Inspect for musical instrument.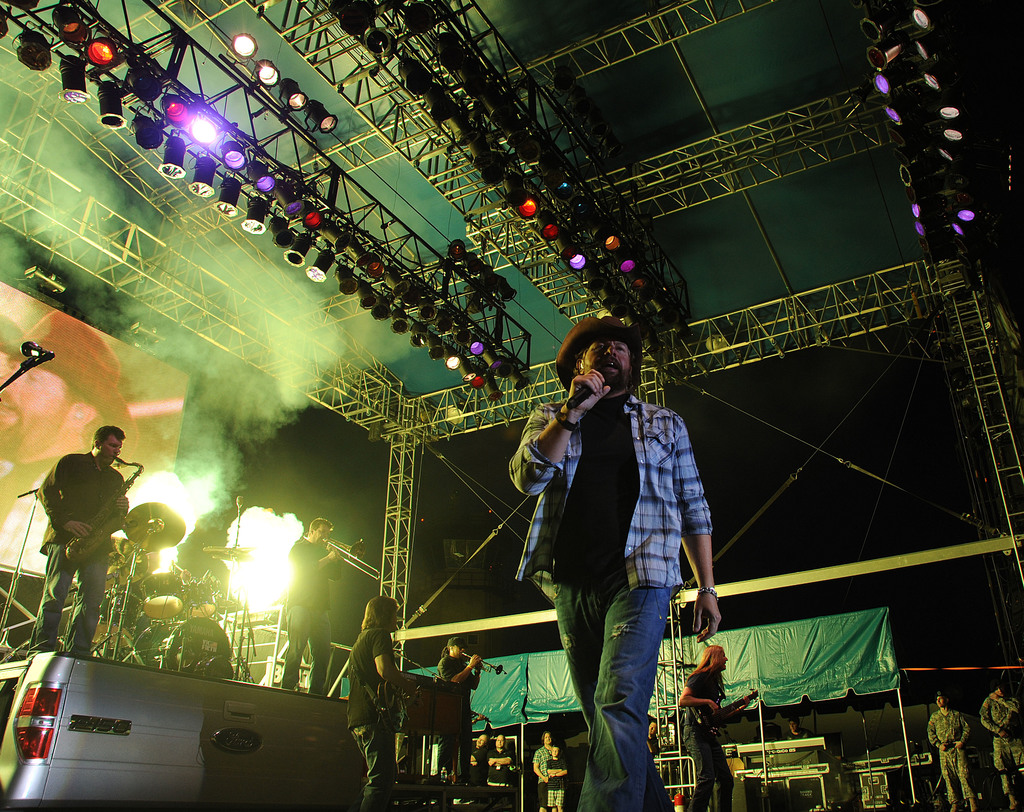
Inspection: <box>184,576,218,619</box>.
